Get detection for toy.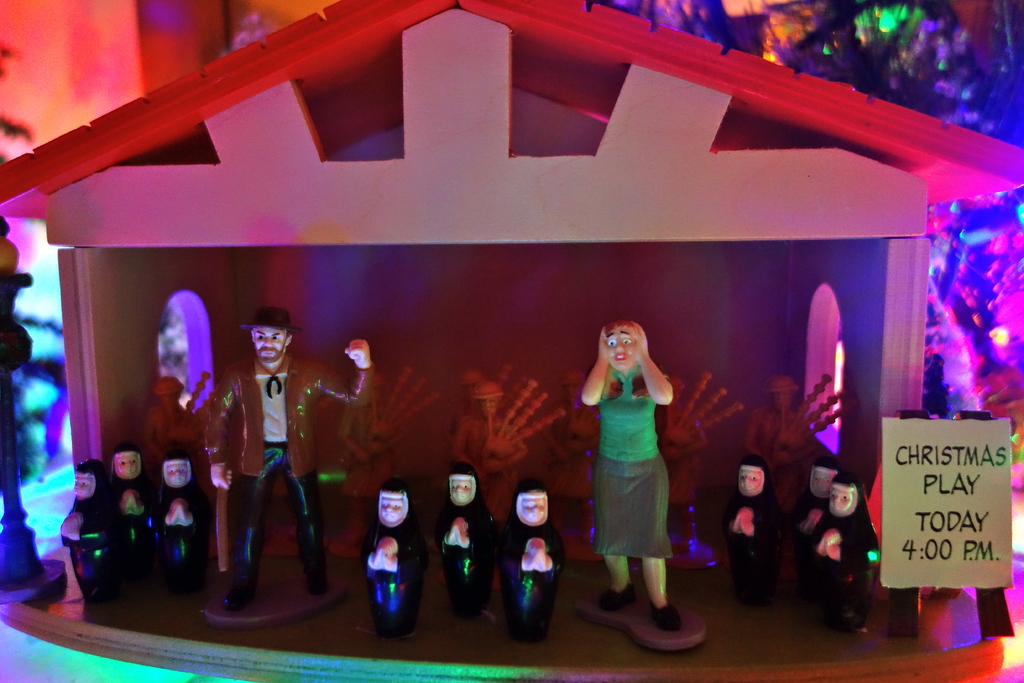
Detection: 783/449/831/616.
